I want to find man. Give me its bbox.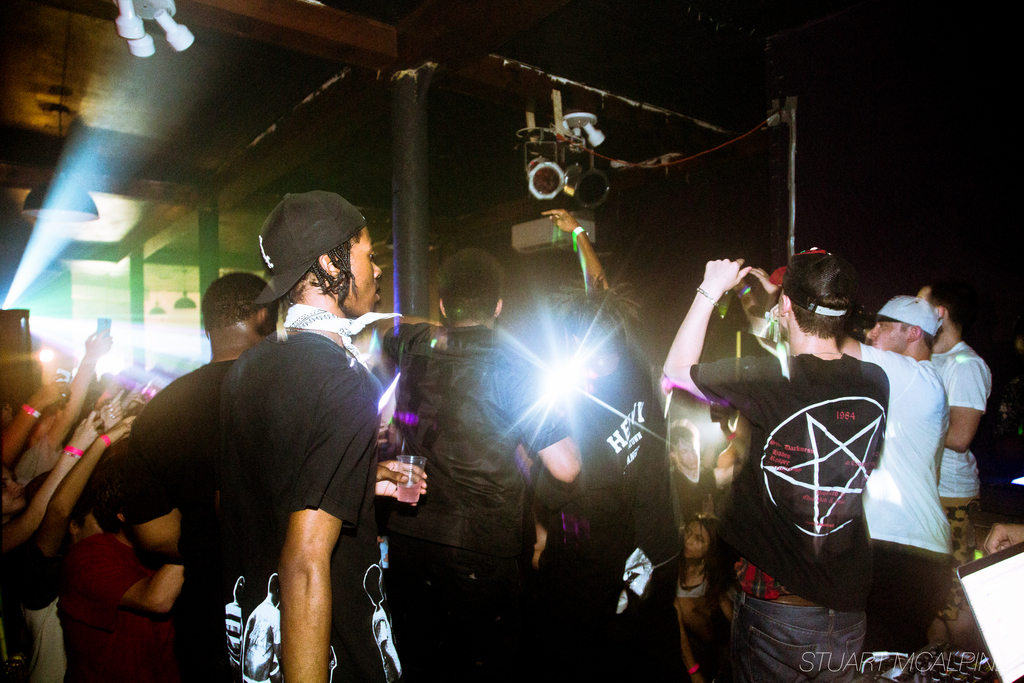
835 294 963 666.
